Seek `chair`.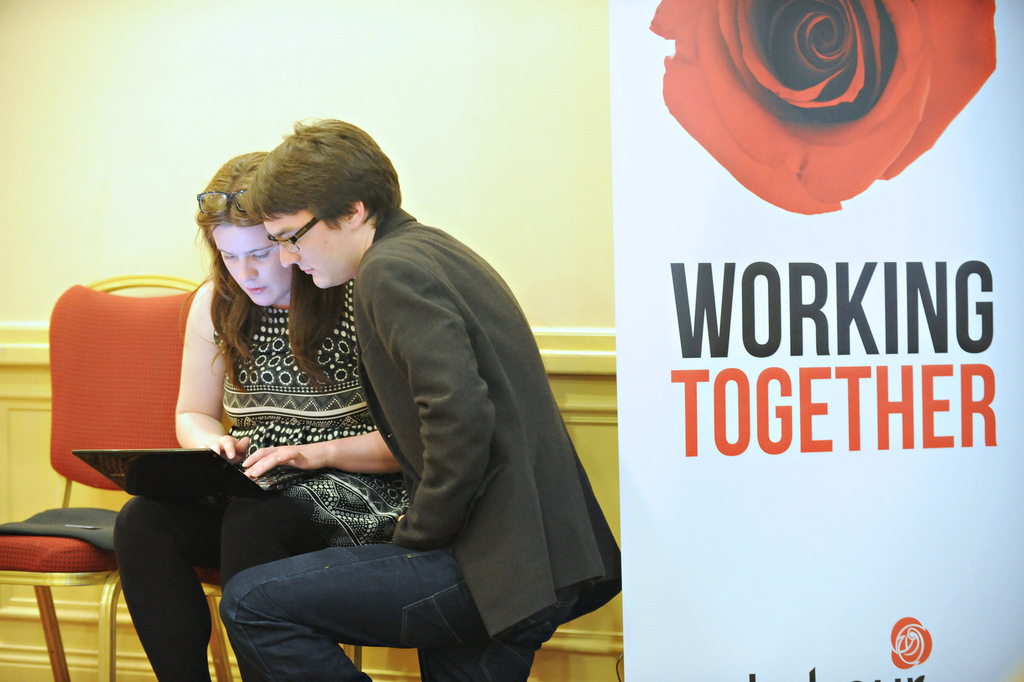
0/279/226/681.
